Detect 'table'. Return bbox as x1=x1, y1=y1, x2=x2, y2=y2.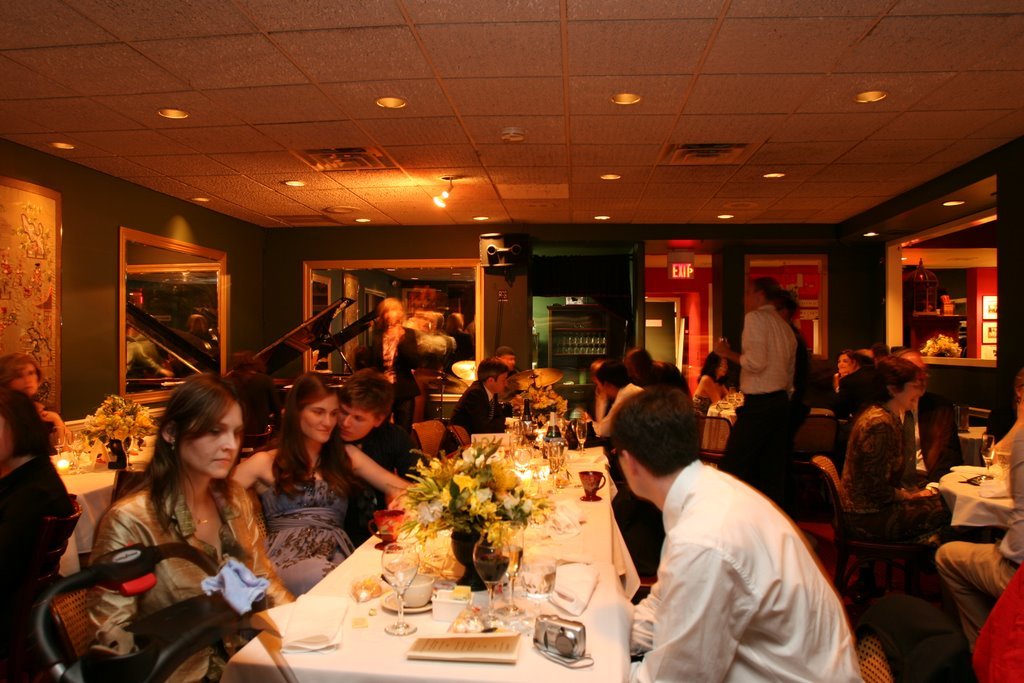
x1=245, y1=482, x2=652, y2=674.
